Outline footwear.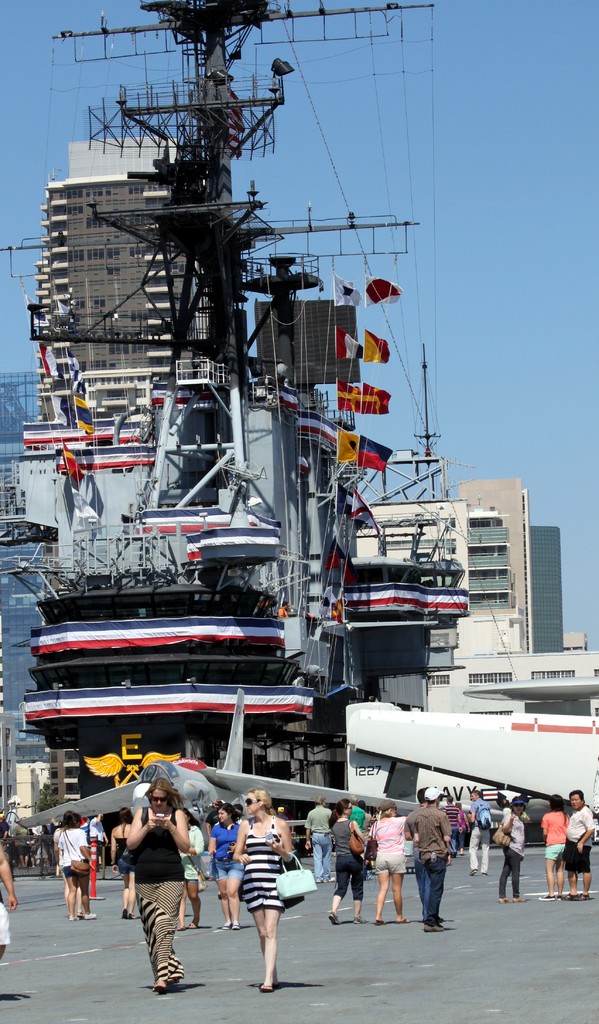
Outline: select_region(328, 918, 340, 927).
